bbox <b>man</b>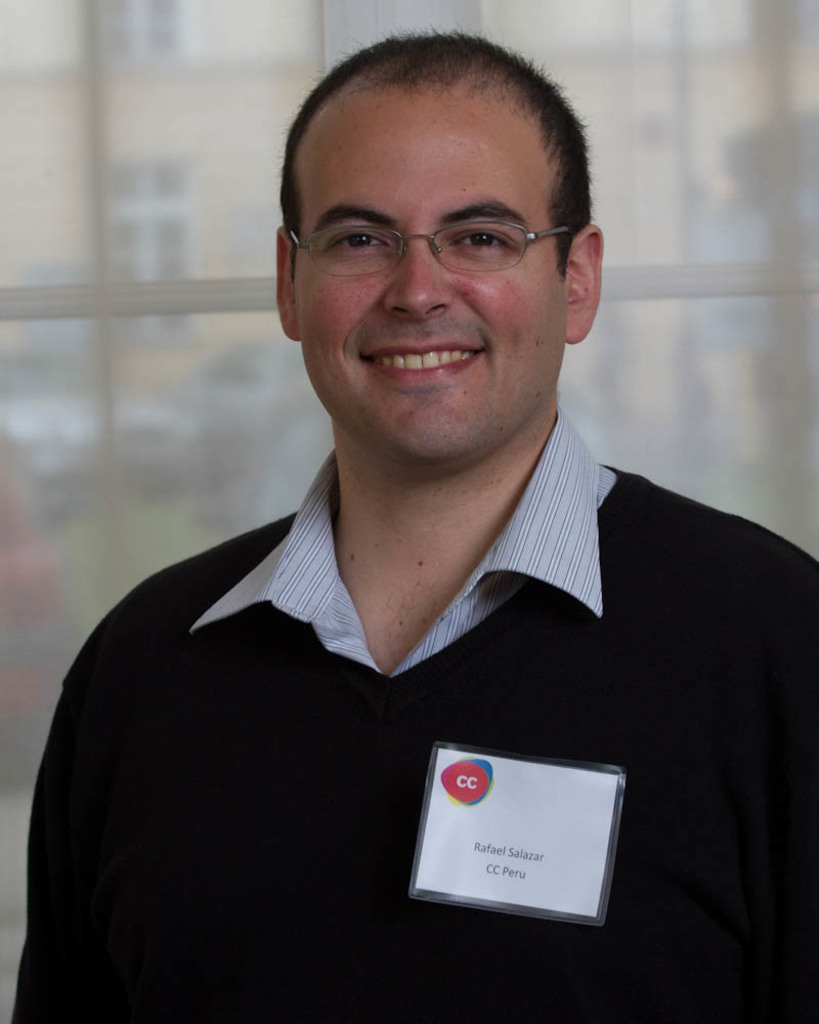
bbox=[12, 27, 818, 1022]
